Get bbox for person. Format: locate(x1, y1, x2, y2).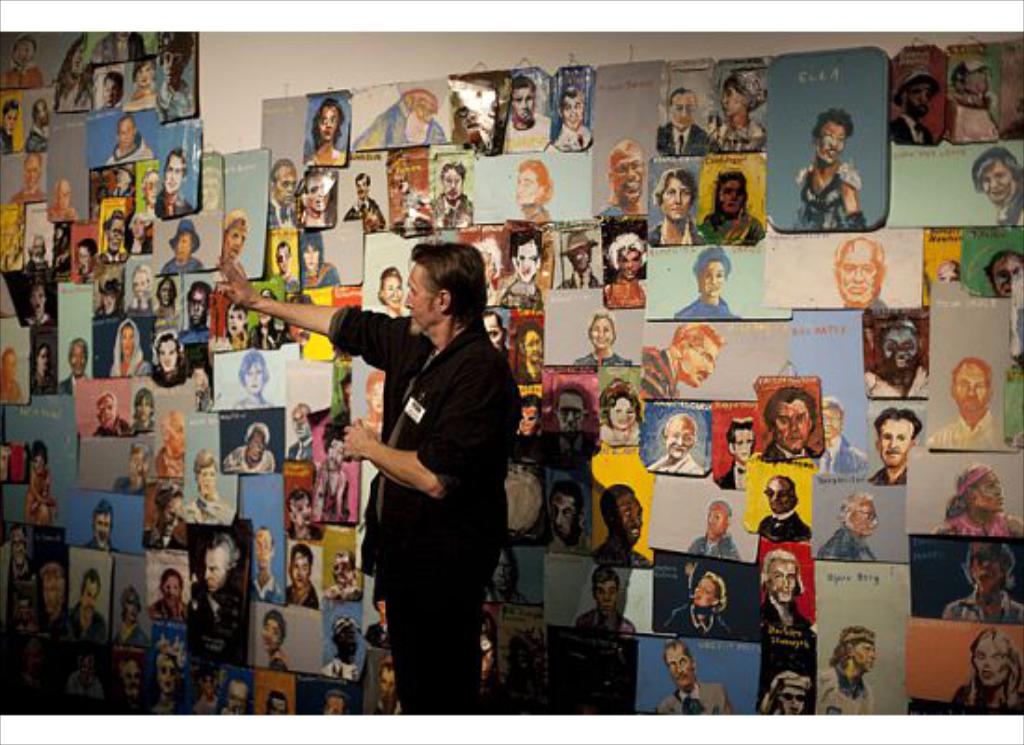
locate(106, 583, 145, 644).
